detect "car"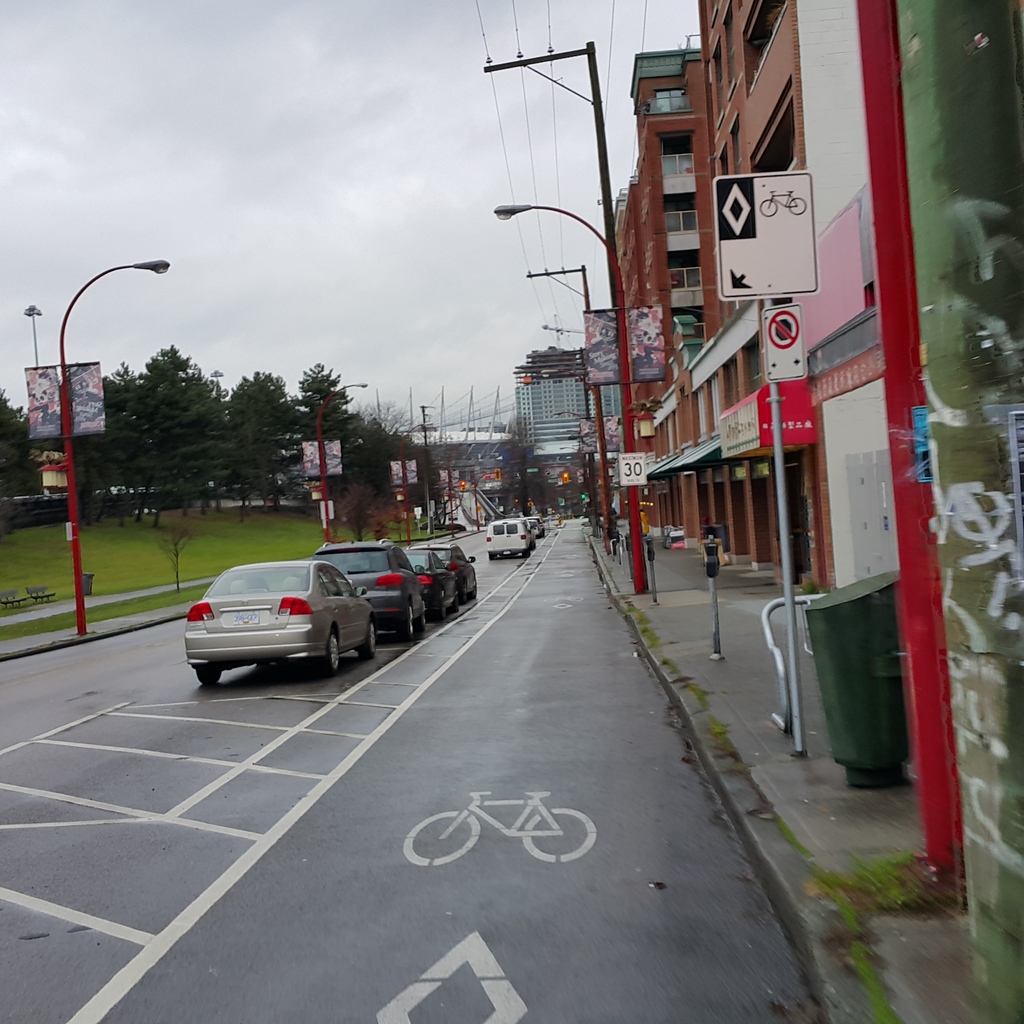
524, 517, 547, 536
